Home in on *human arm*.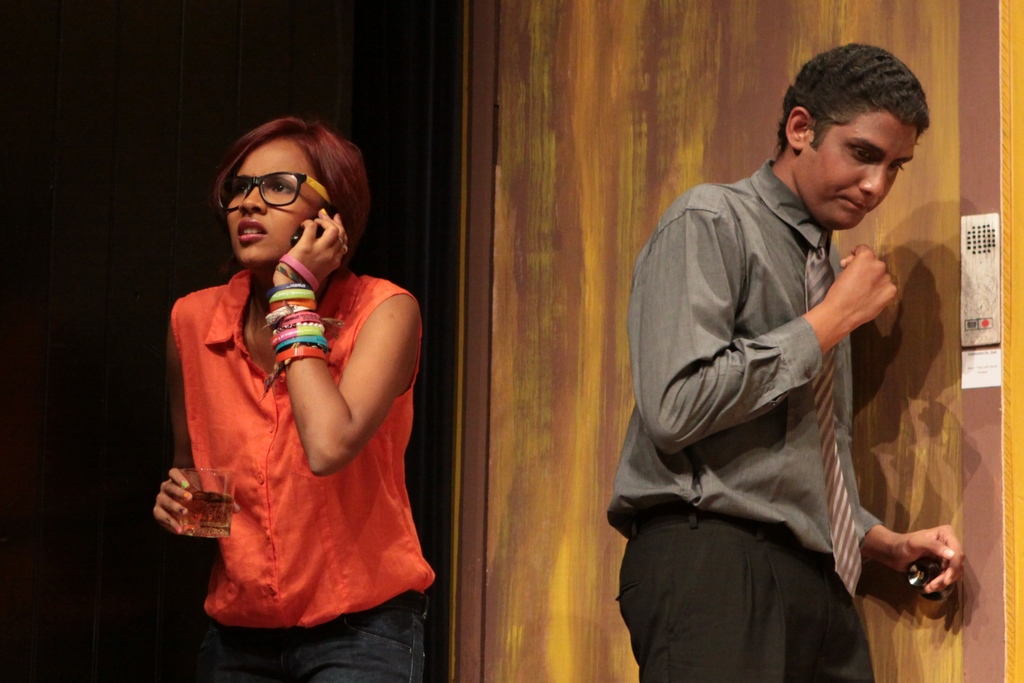
Homed in at Rect(255, 264, 402, 523).
